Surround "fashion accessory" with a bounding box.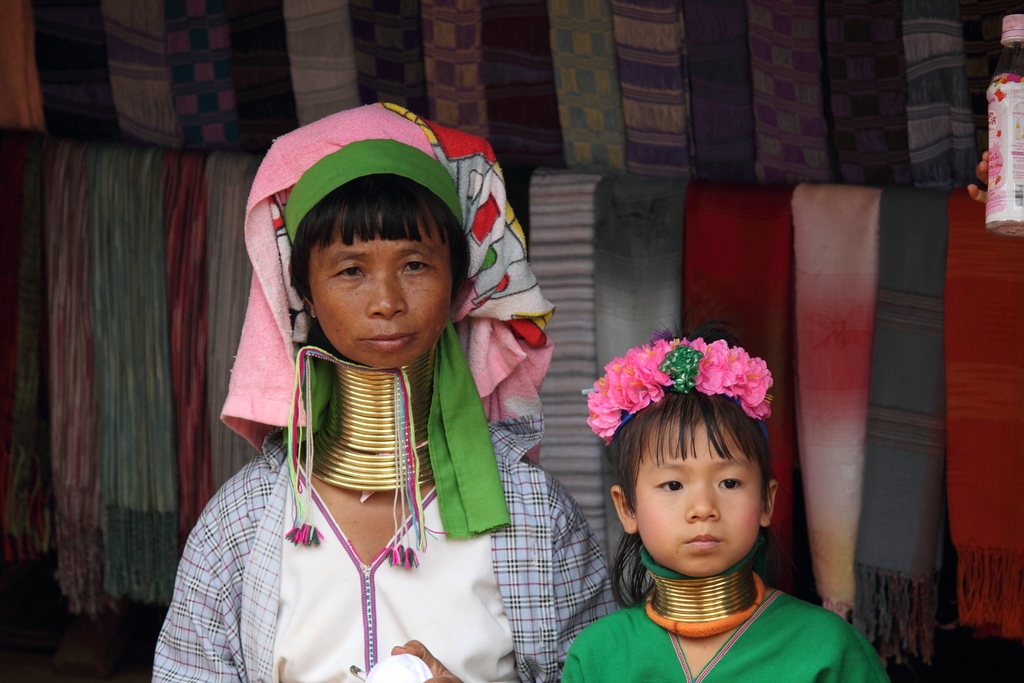
rect(580, 336, 780, 451).
